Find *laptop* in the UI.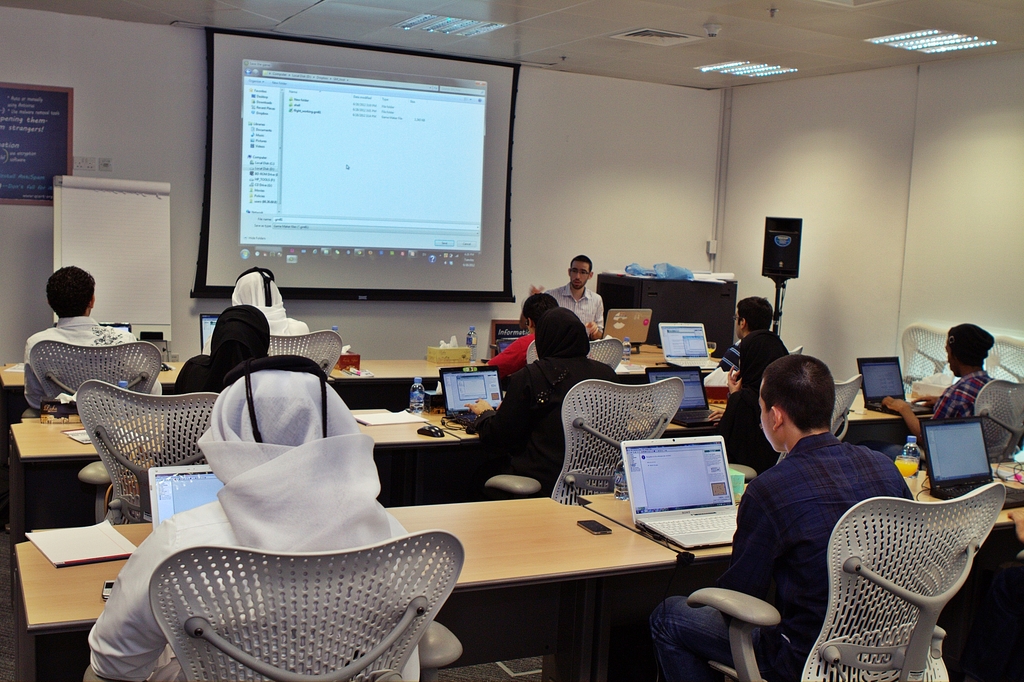
UI element at (x1=51, y1=322, x2=131, y2=333).
